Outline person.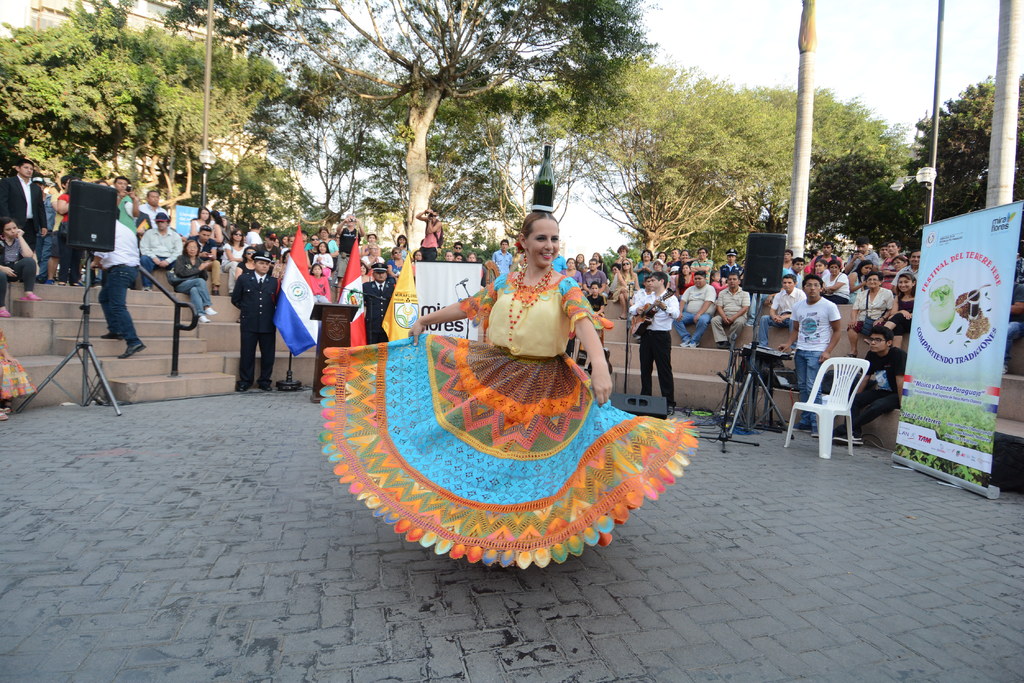
Outline: bbox(38, 174, 65, 284).
